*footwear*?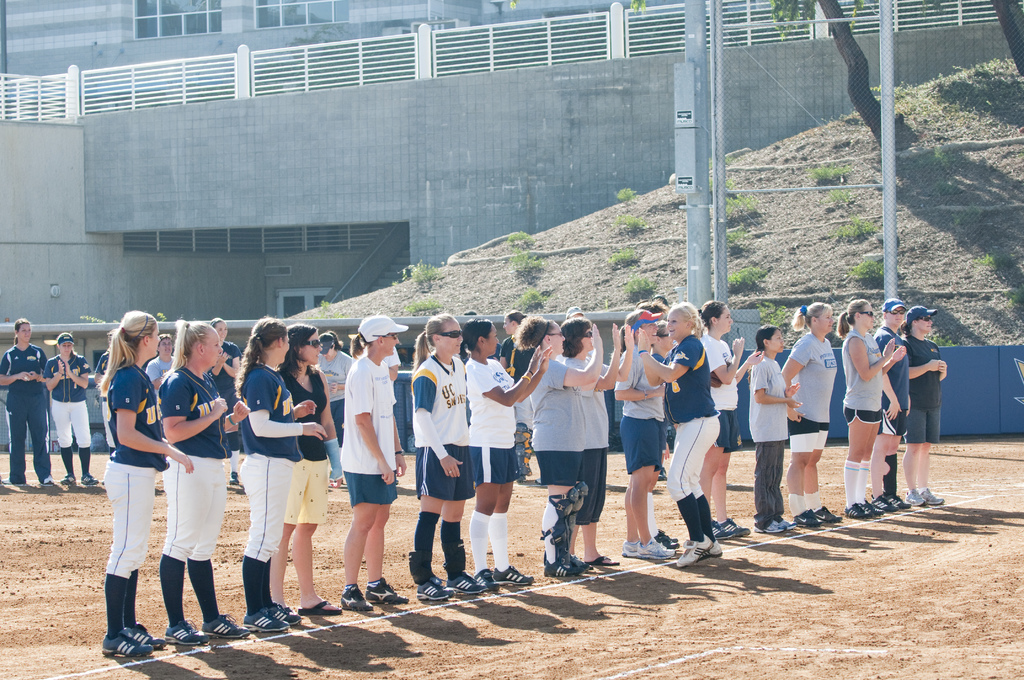
<bbox>647, 528, 682, 549</bbox>
